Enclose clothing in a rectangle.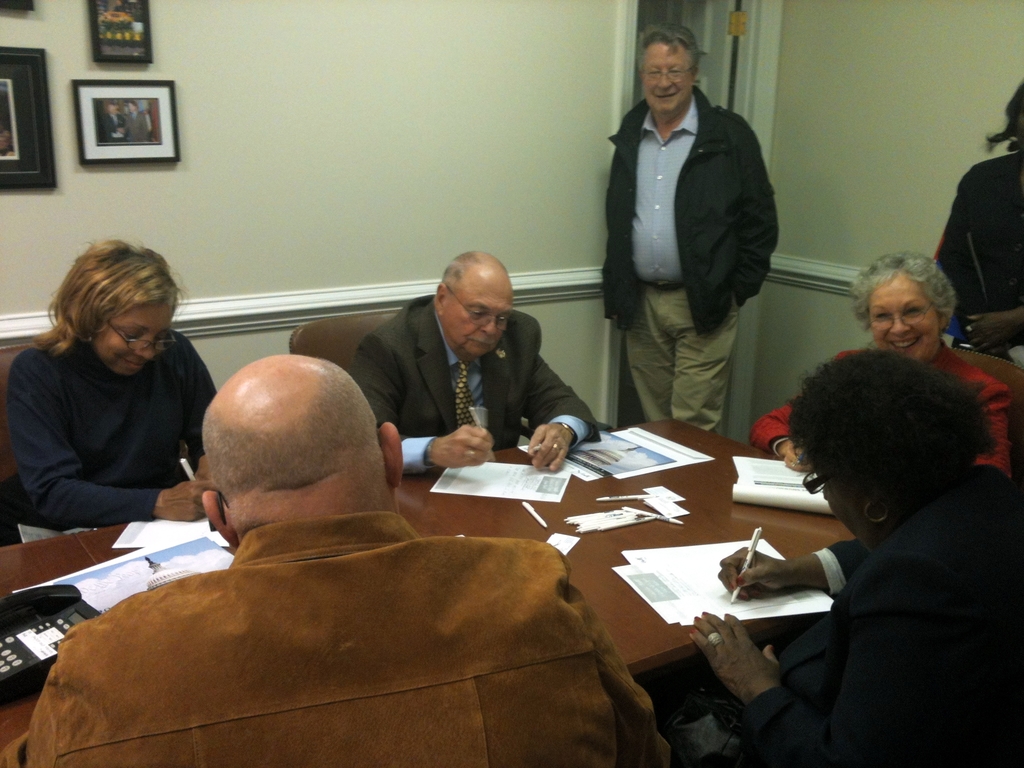
box(10, 524, 671, 767).
